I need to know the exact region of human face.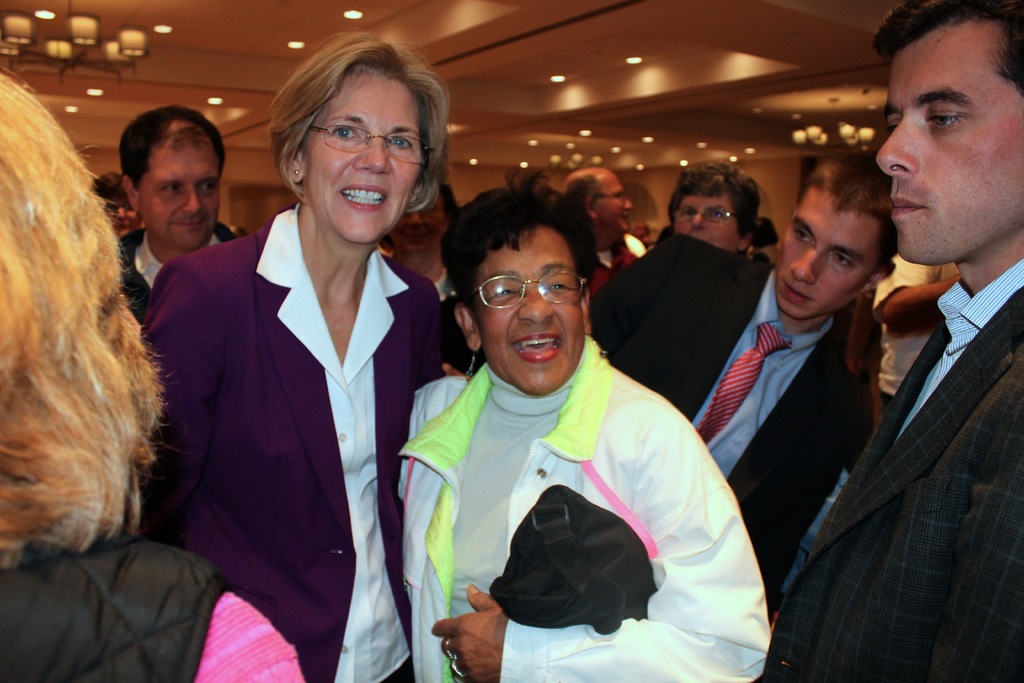
Region: rect(598, 173, 629, 243).
